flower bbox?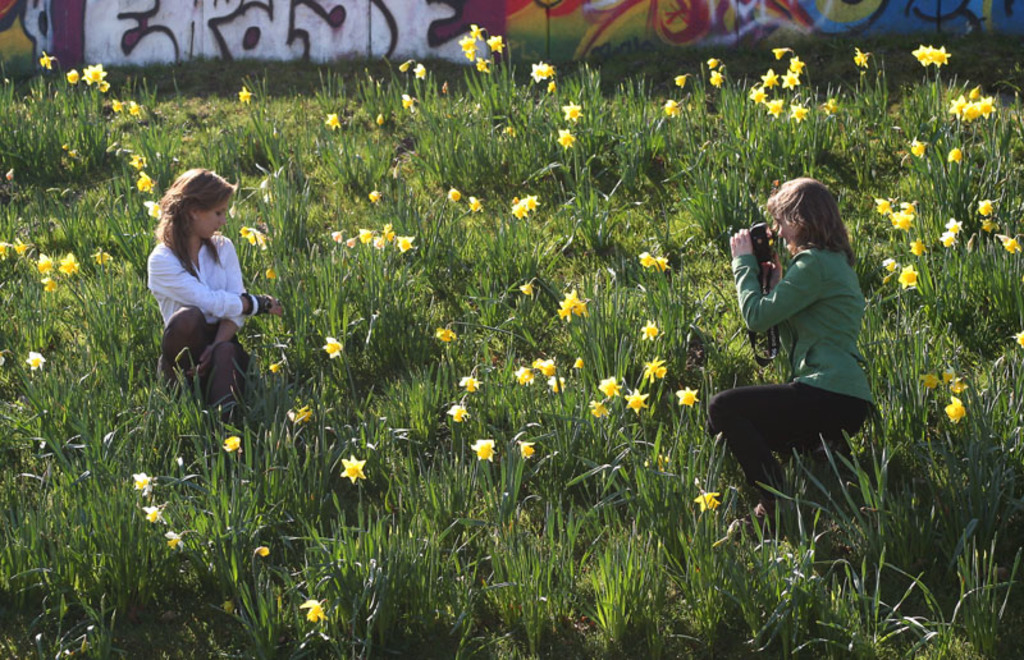
BBox(564, 95, 584, 120)
